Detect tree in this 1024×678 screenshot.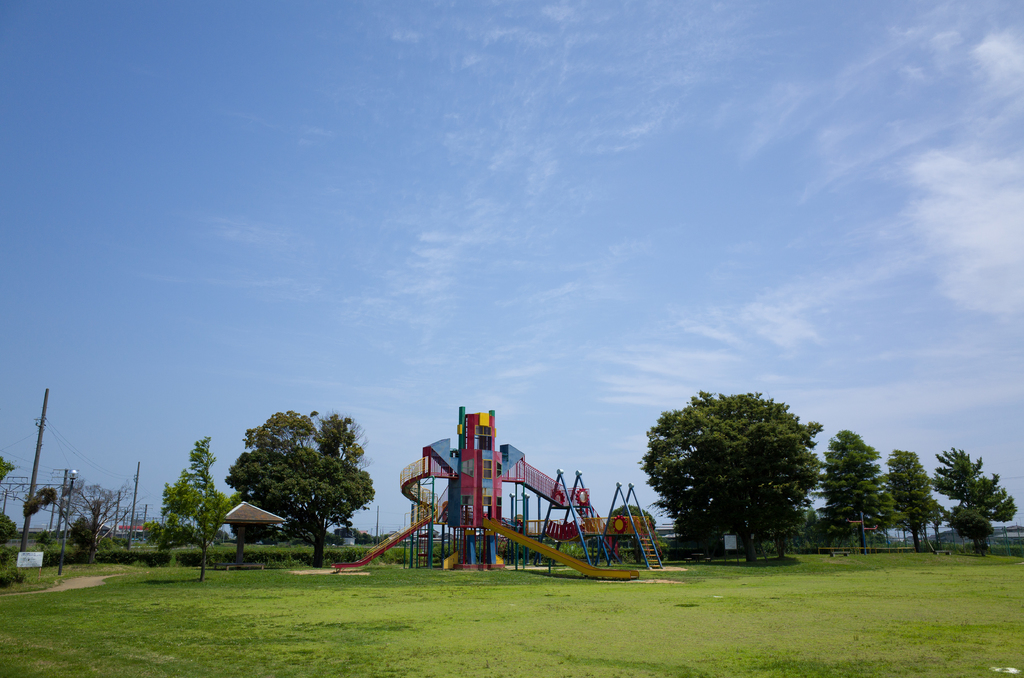
Detection: (226,410,377,563).
